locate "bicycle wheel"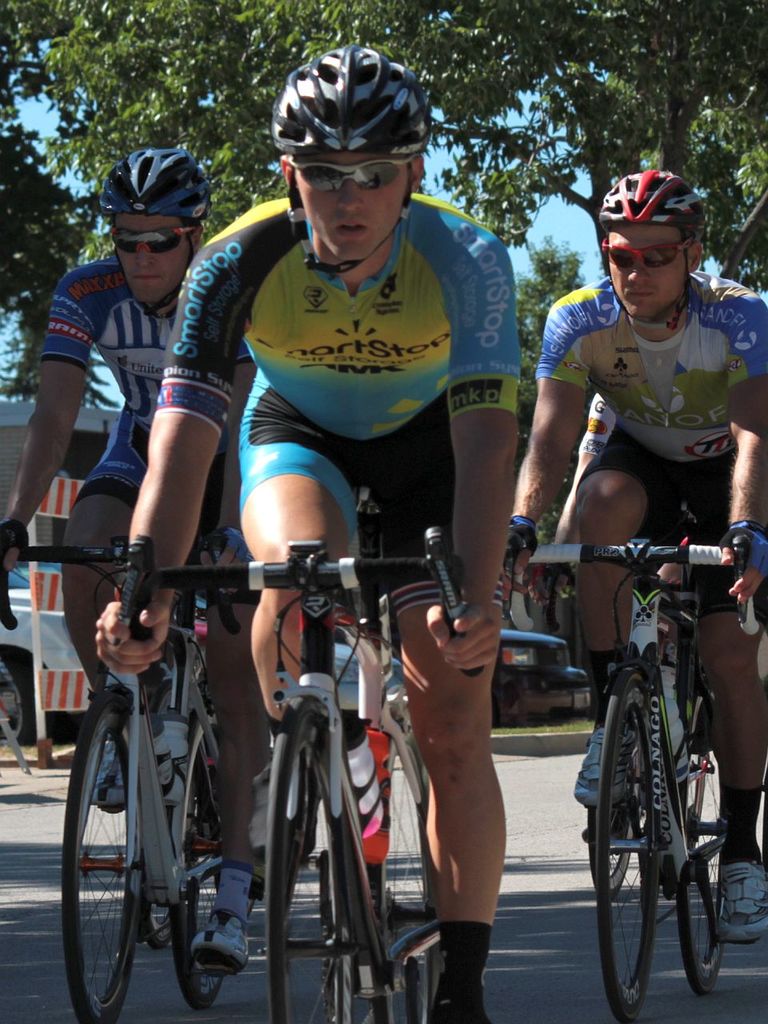
[586,658,665,1023]
